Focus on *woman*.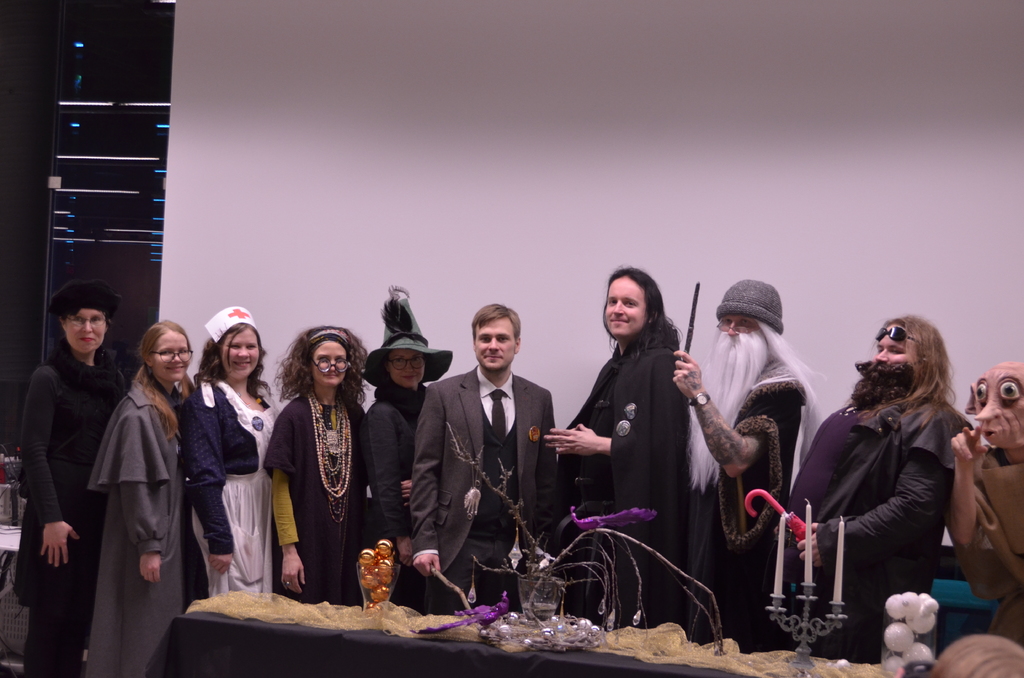
Focused at <bbox>185, 303, 279, 595</bbox>.
